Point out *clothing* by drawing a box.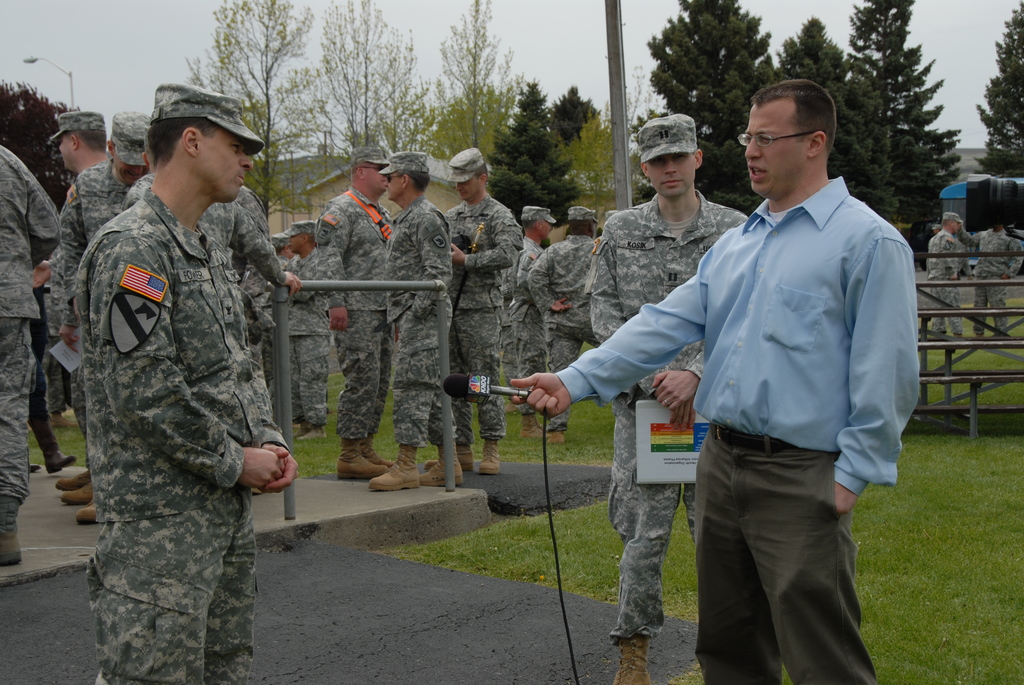
76/203/280/684.
